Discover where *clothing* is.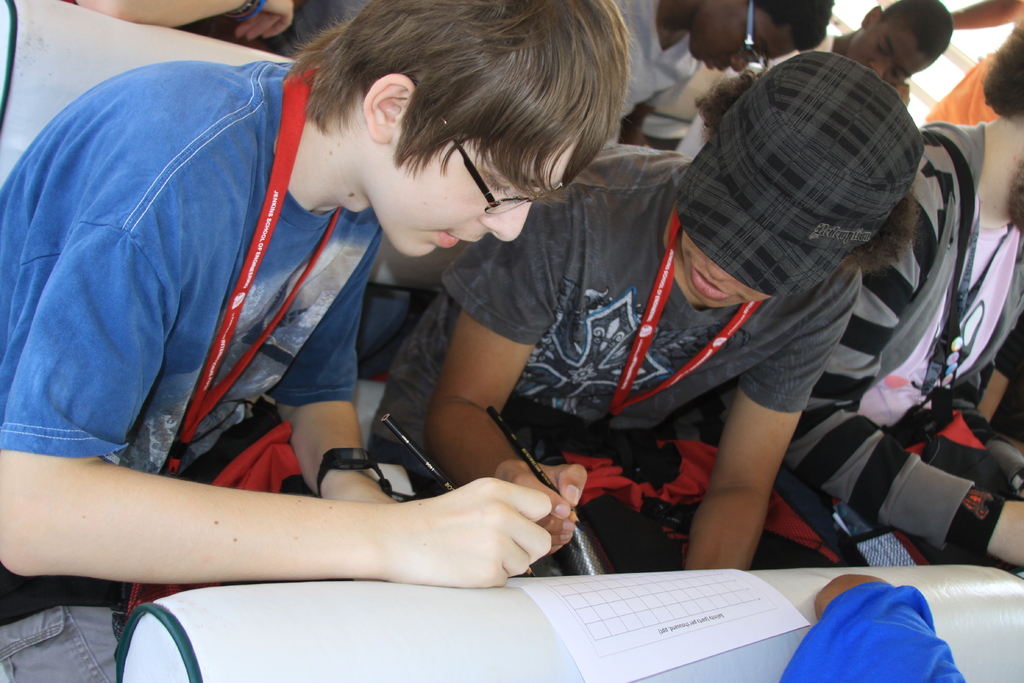
Discovered at box=[788, 122, 1023, 548].
